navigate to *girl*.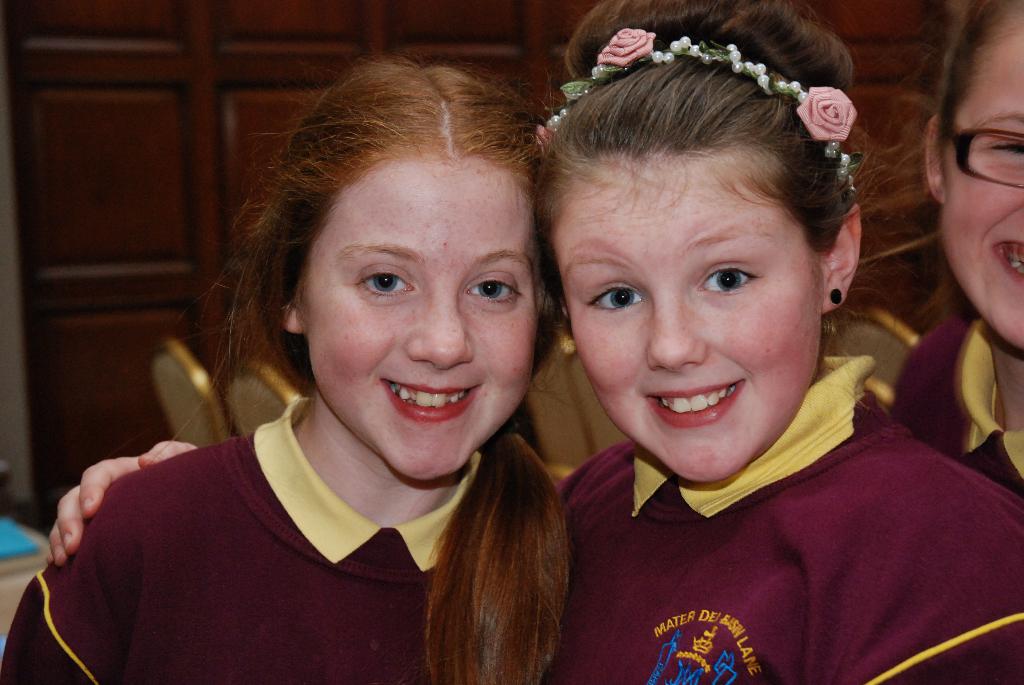
Navigation target: bbox(856, 0, 1023, 496).
